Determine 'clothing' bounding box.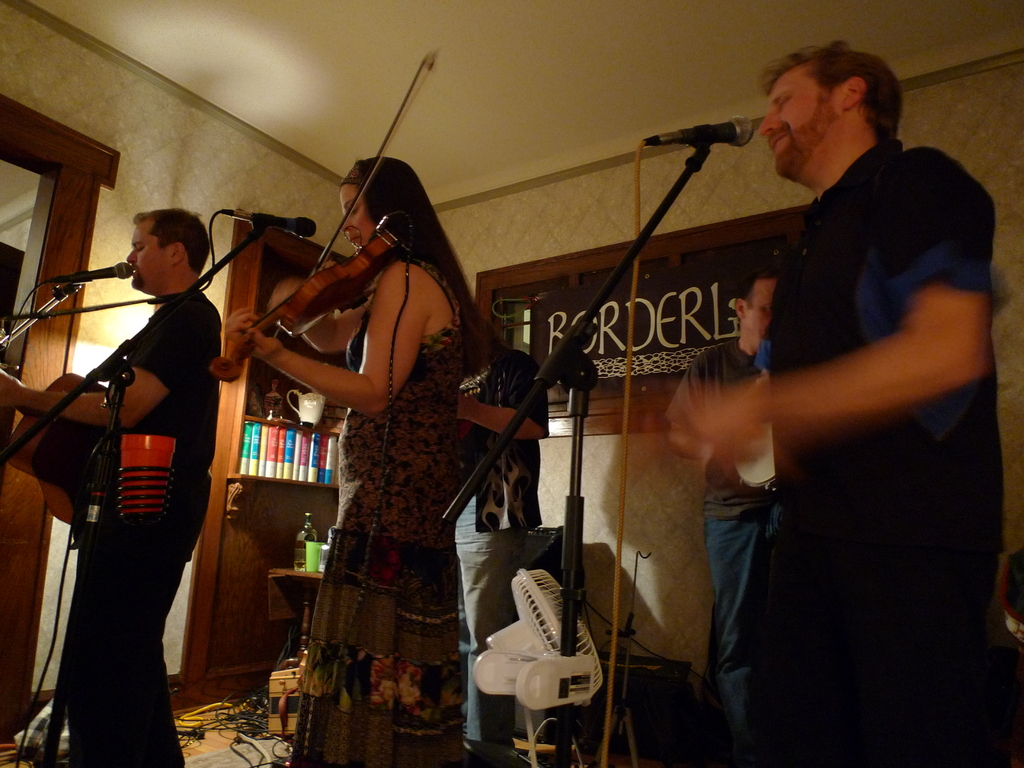
Determined: [x1=287, y1=235, x2=461, y2=708].
